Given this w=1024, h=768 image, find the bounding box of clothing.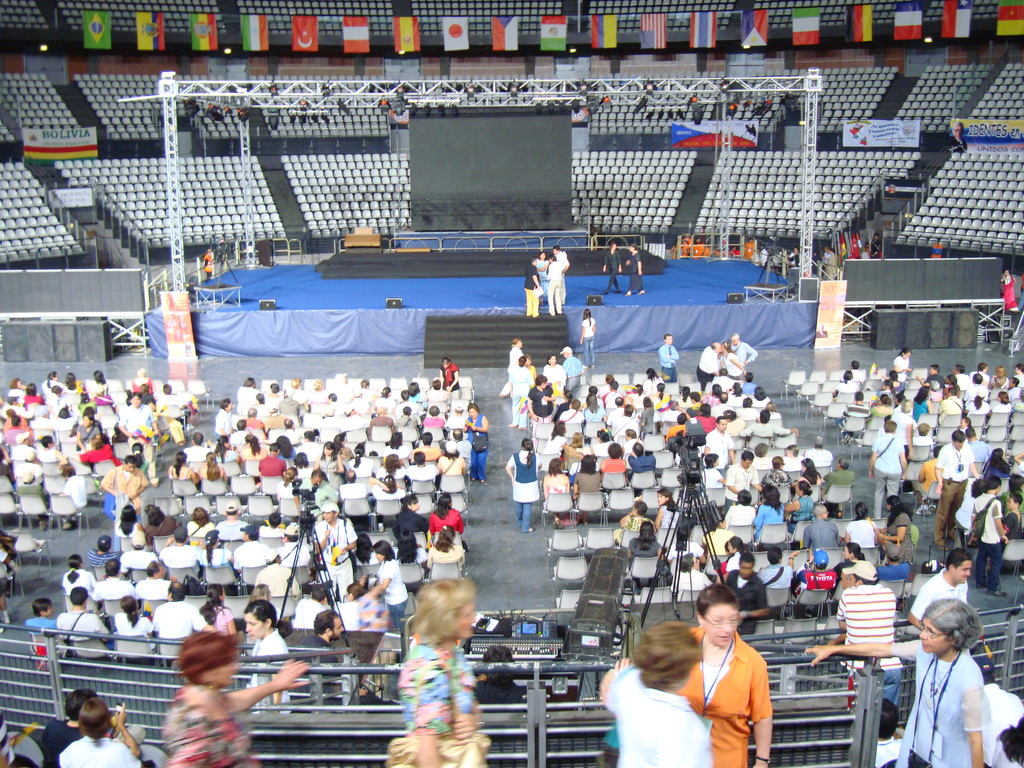
pyautogui.locateOnScreen(371, 555, 410, 625).
